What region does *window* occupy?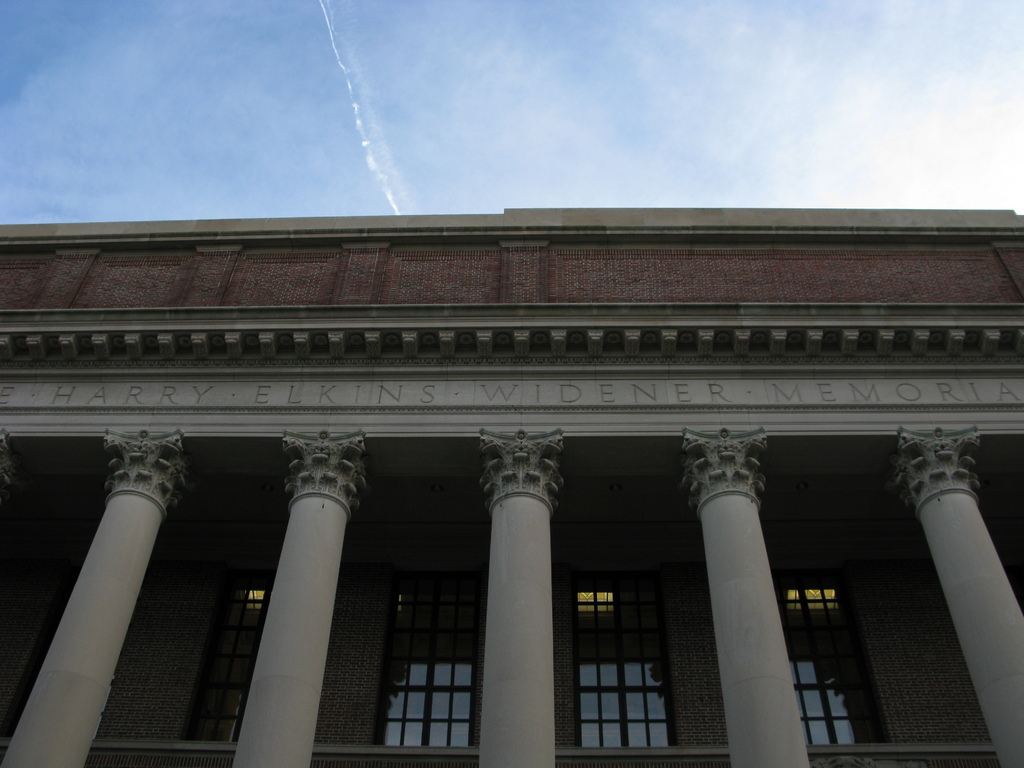
BBox(172, 550, 272, 744).
